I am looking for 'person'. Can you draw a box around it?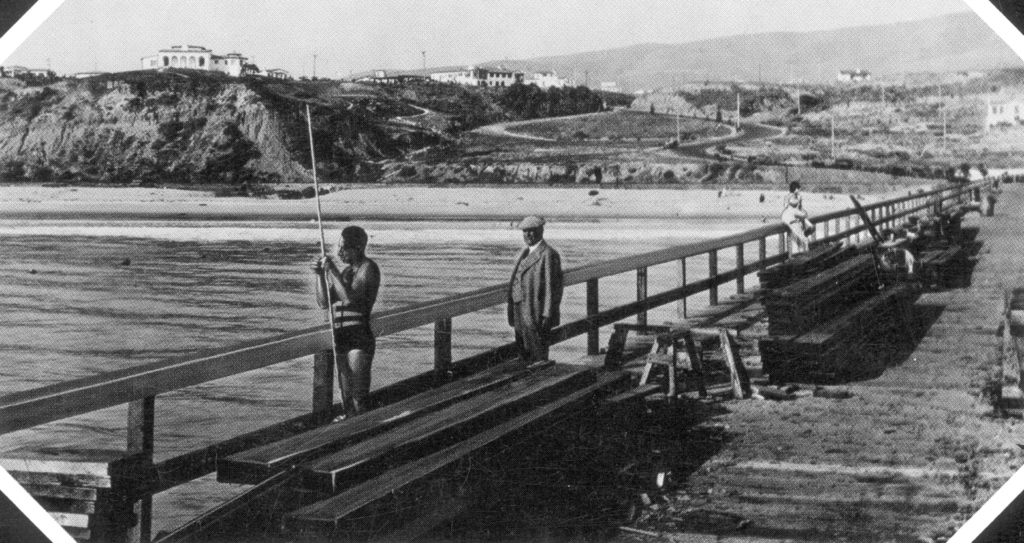
Sure, the bounding box is 493/215/555/367.
